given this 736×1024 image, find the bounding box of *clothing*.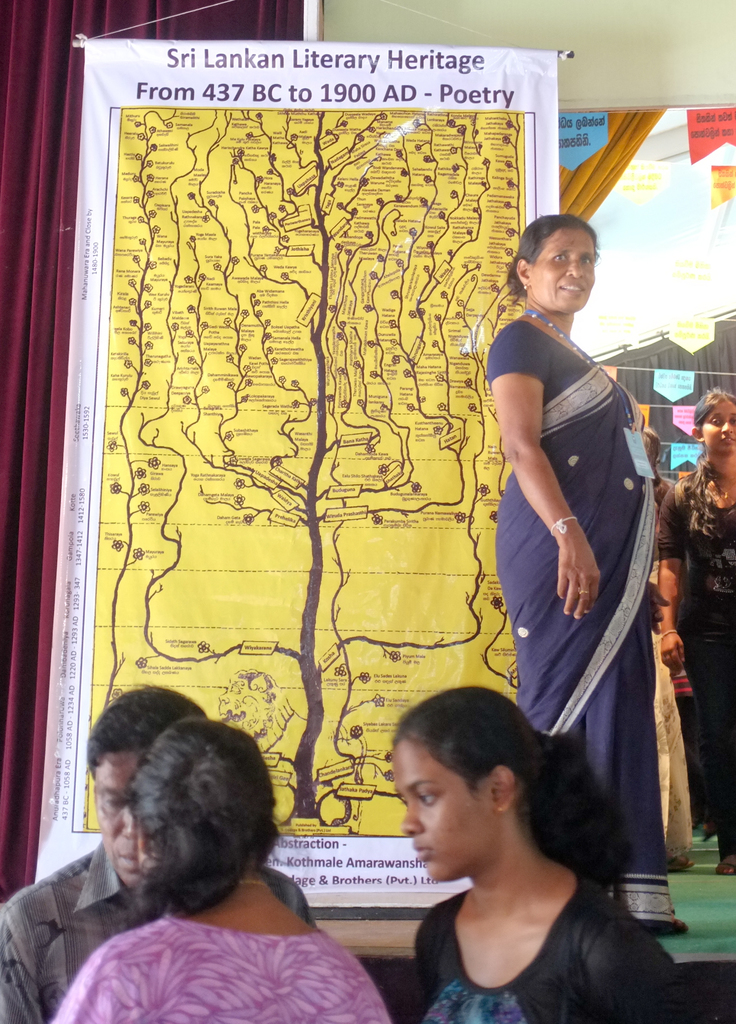
(x1=410, y1=881, x2=701, y2=1023).
